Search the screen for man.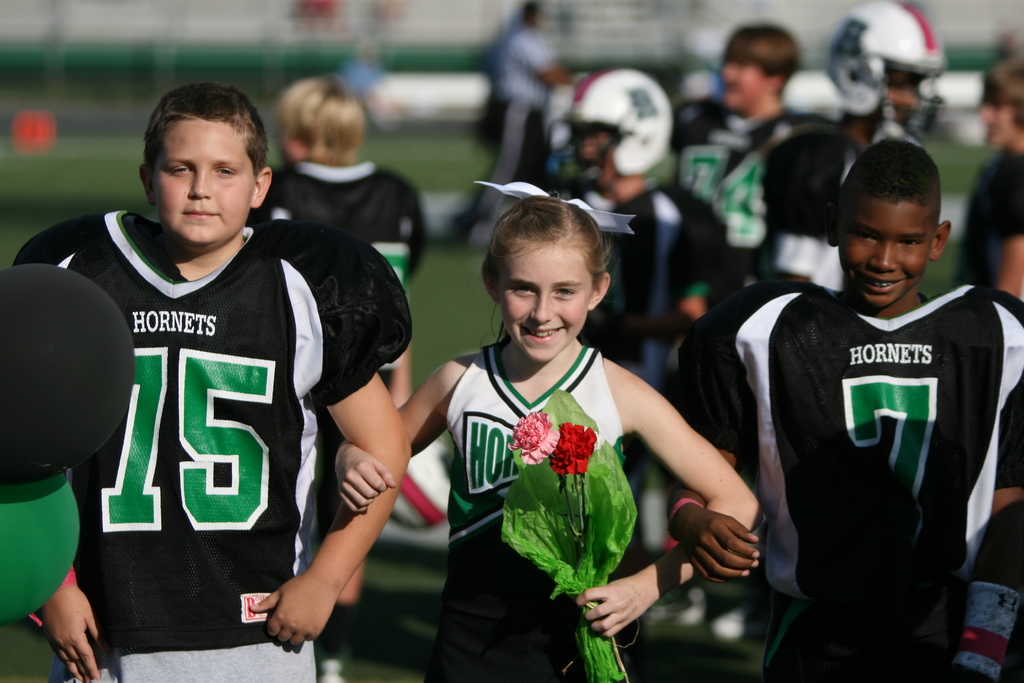
Found at {"x1": 720, "y1": 23, "x2": 815, "y2": 211}.
